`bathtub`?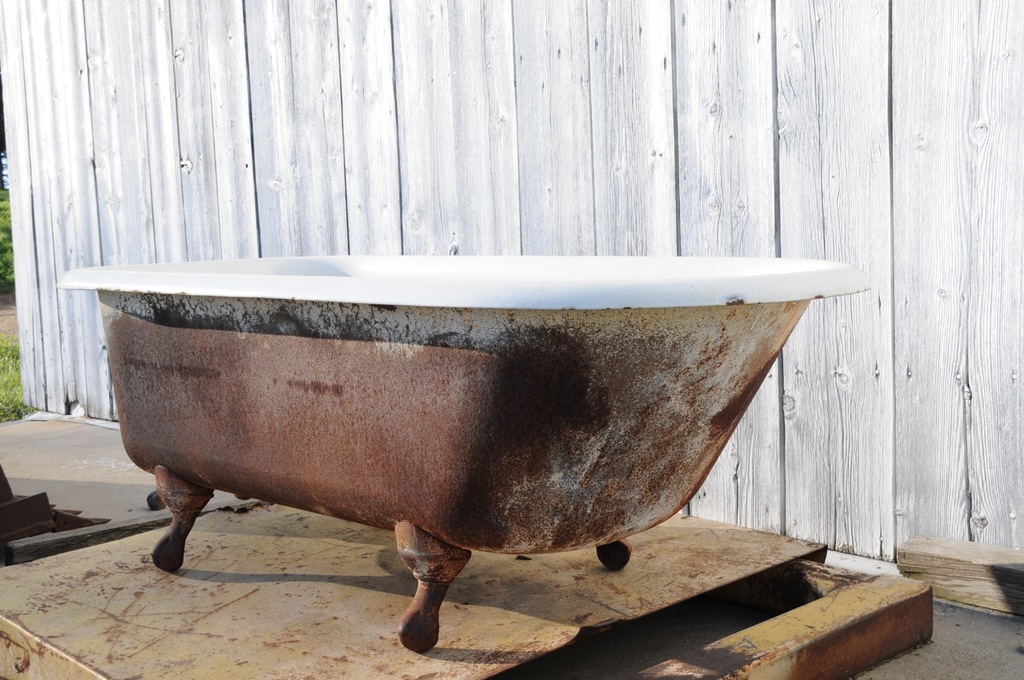
<box>54,249,873,655</box>
